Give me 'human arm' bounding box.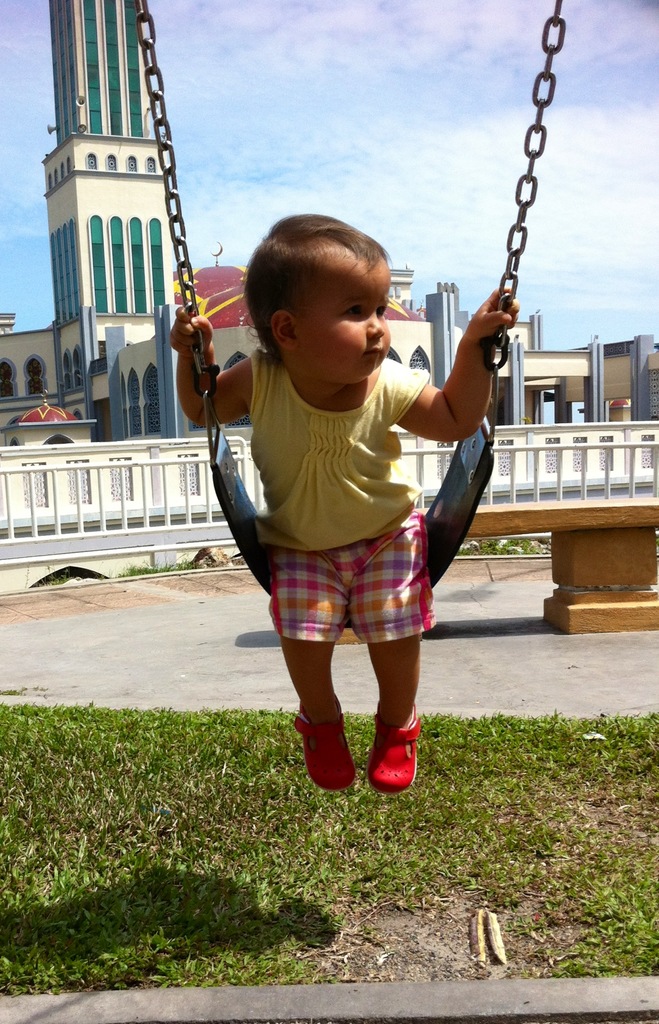
bbox(163, 295, 263, 431).
